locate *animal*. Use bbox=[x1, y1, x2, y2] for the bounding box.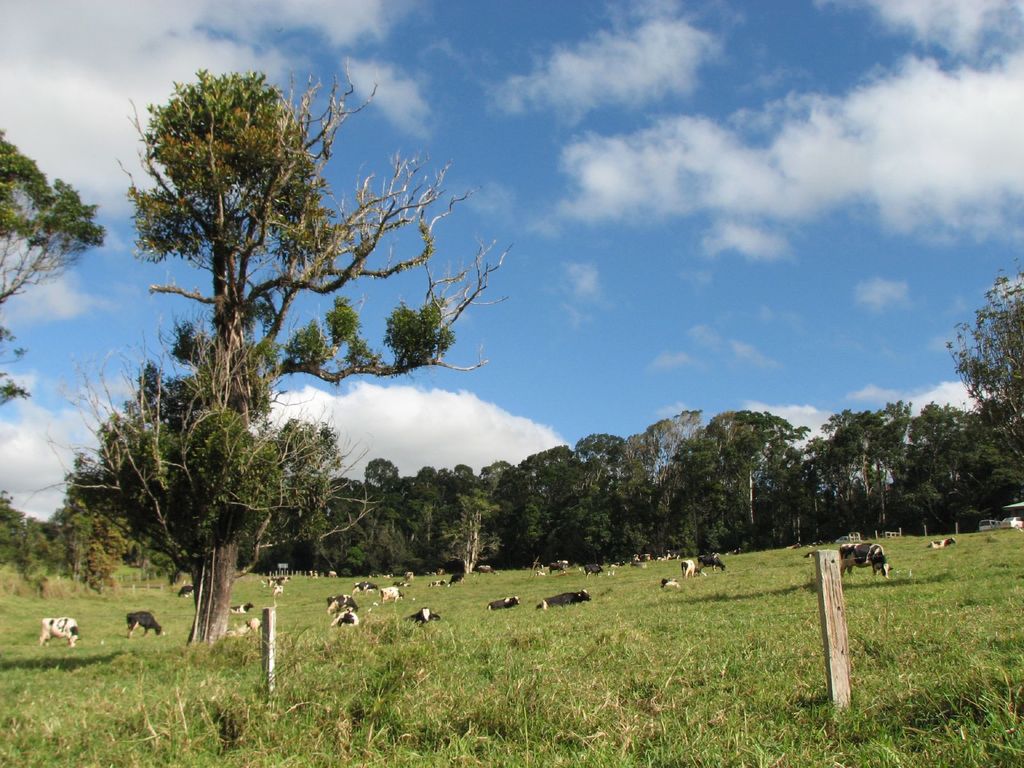
bbox=[34, 616, 86, 648].
